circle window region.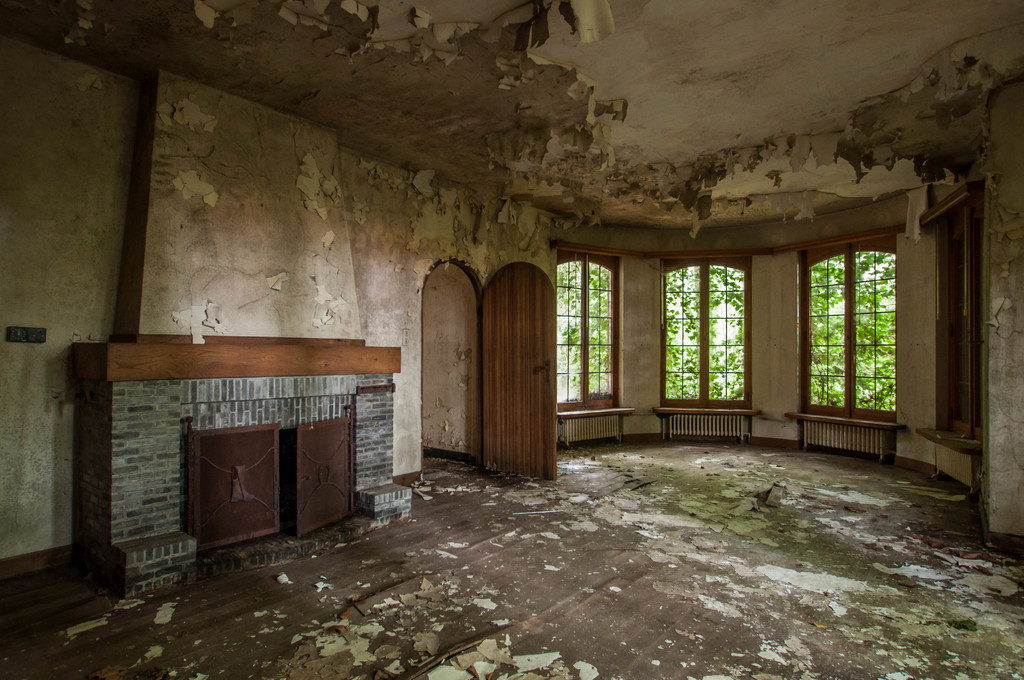
Region: pyautogui.locateOnScreen(553, 248, 624, 411).
